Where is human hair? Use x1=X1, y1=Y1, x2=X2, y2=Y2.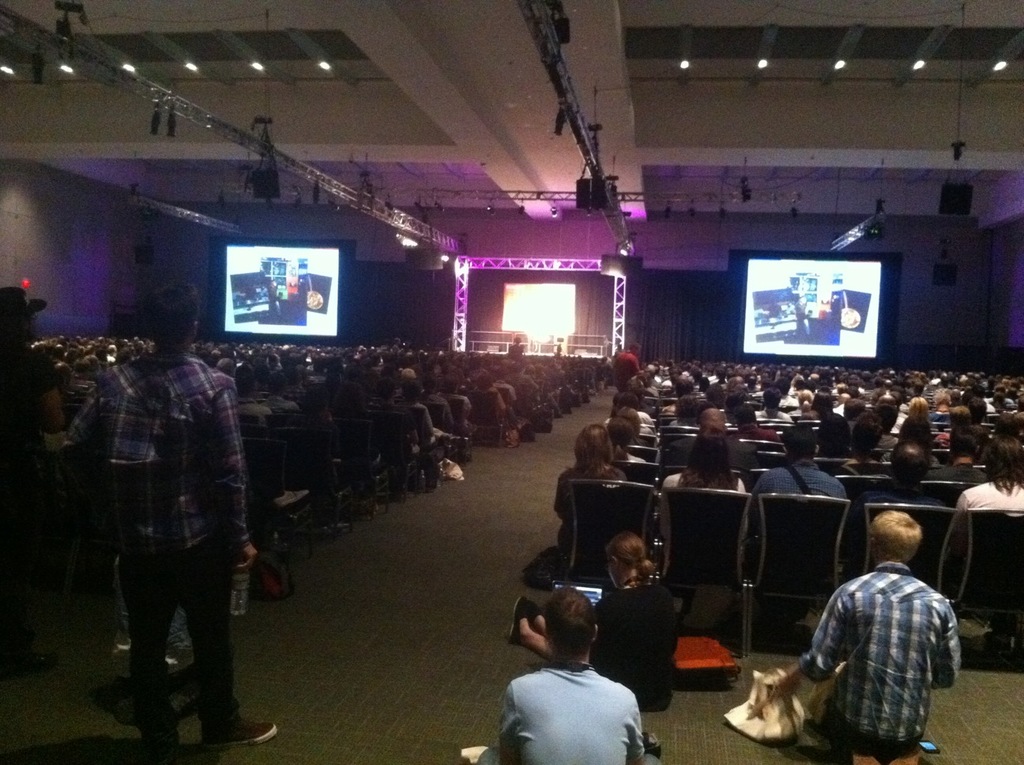
x1=842, y1=398, x2=867, y2=416.
